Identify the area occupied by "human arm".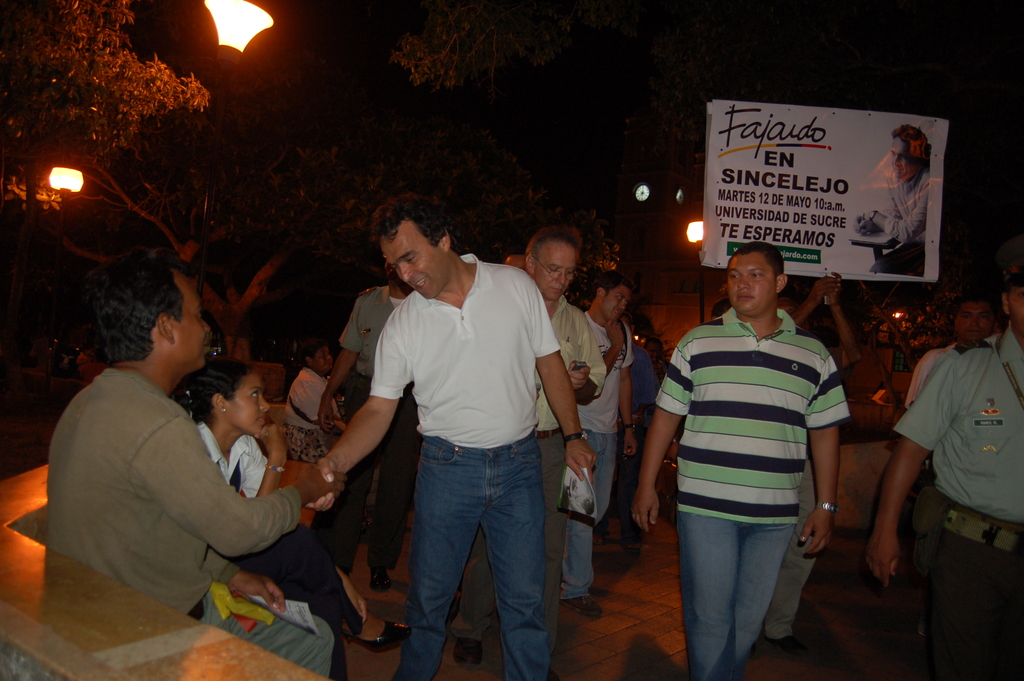
Area: crop(296, 314, 412, 513).
